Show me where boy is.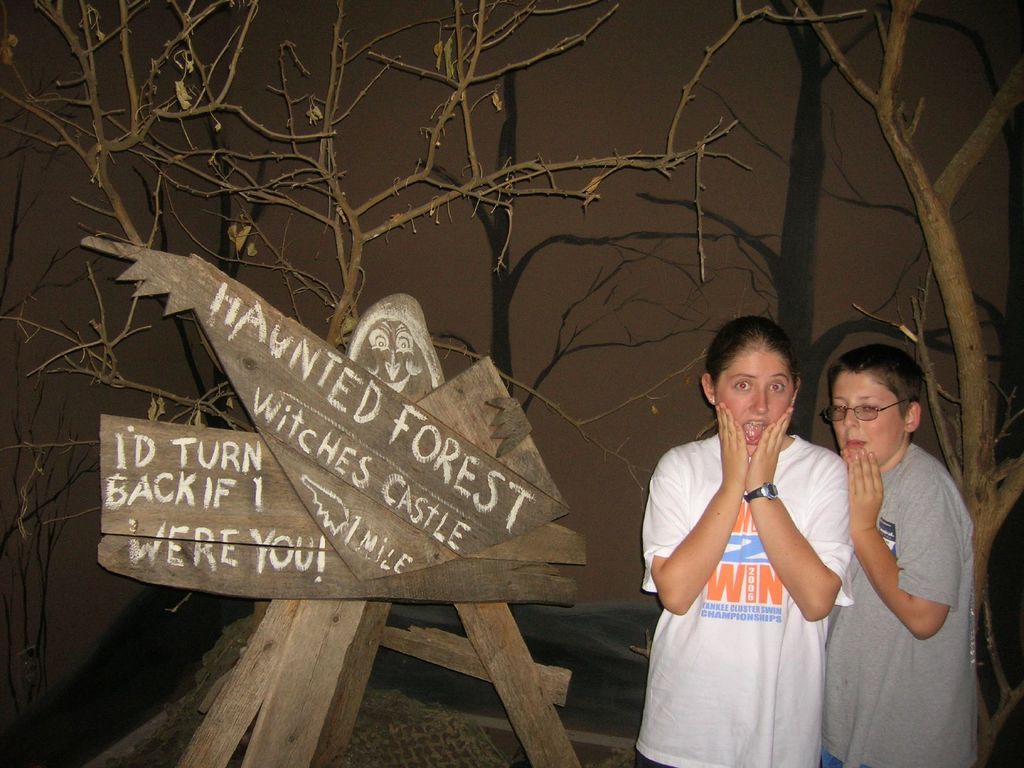
boy is at x1=825, y1=341, x2=975, y2=767.
